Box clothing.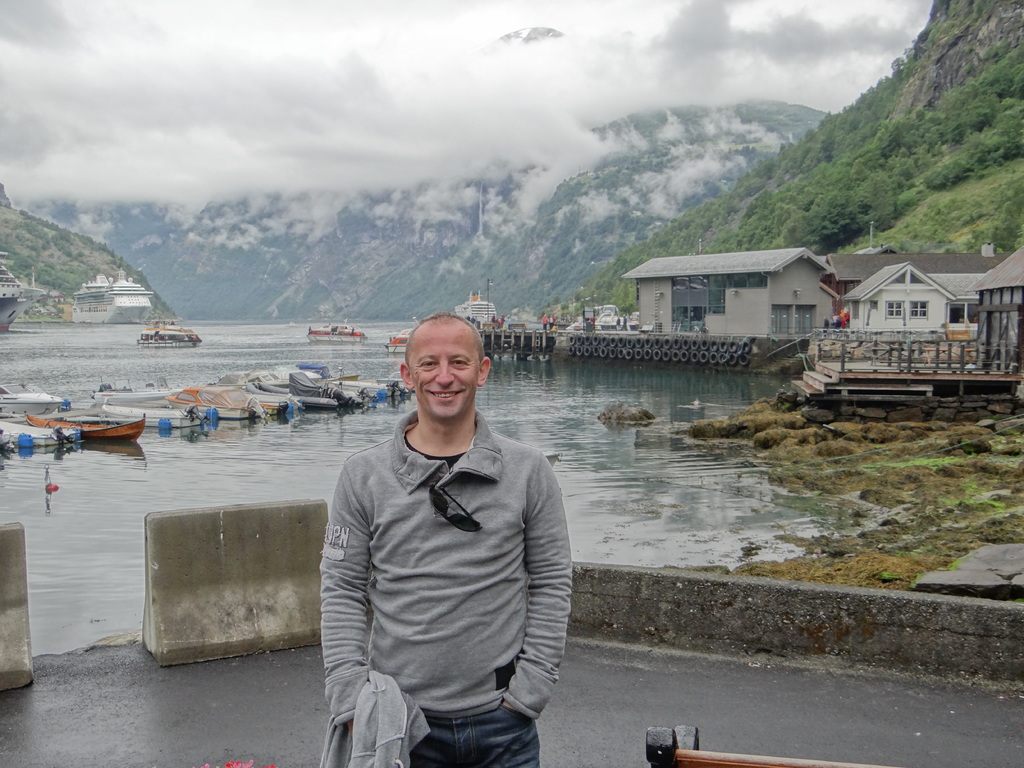
<bbox>307, 379, 573, 749</bbox>.
